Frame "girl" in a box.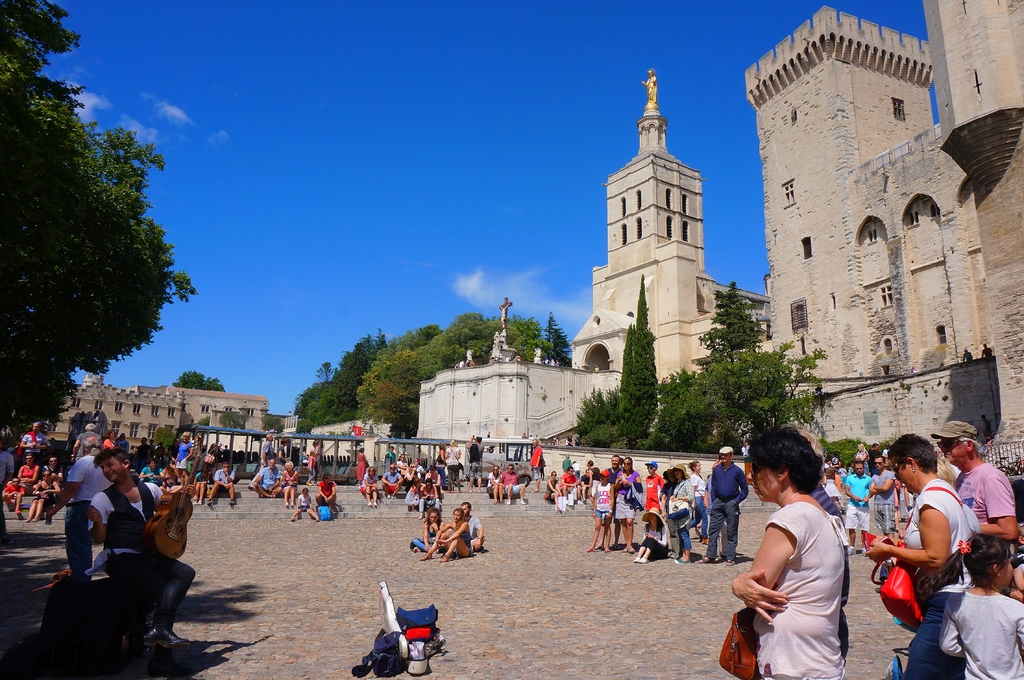
bbox=(404, 476, 420, 510).
